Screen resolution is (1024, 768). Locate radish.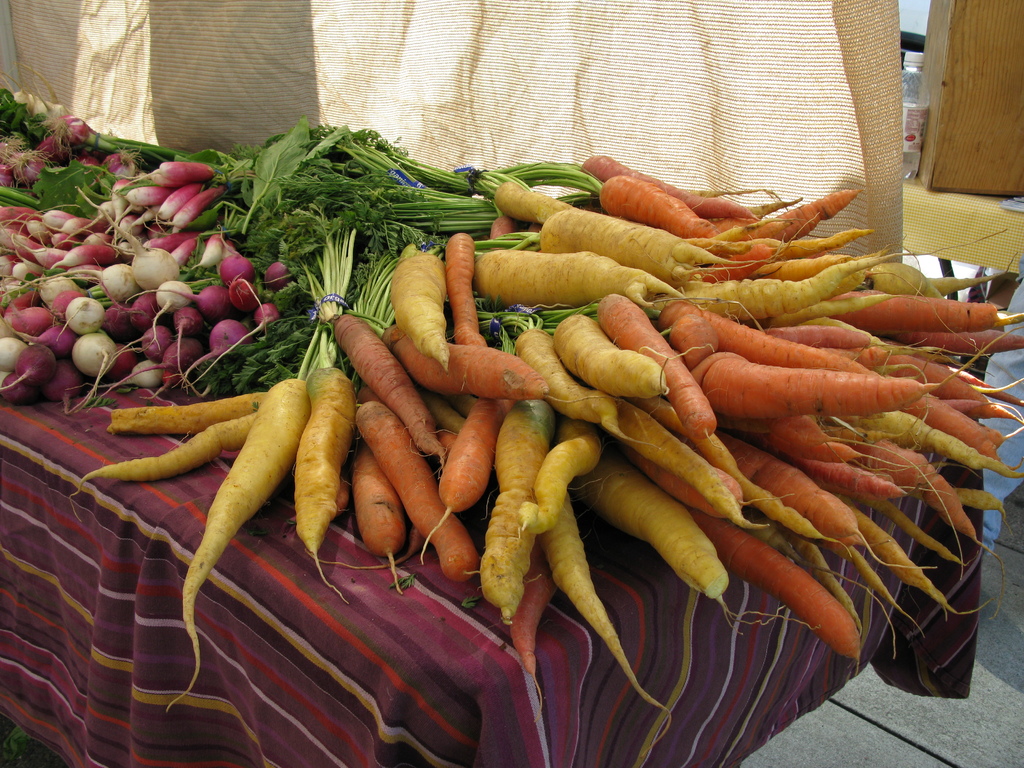
locate(542, 490, 677, 748).
